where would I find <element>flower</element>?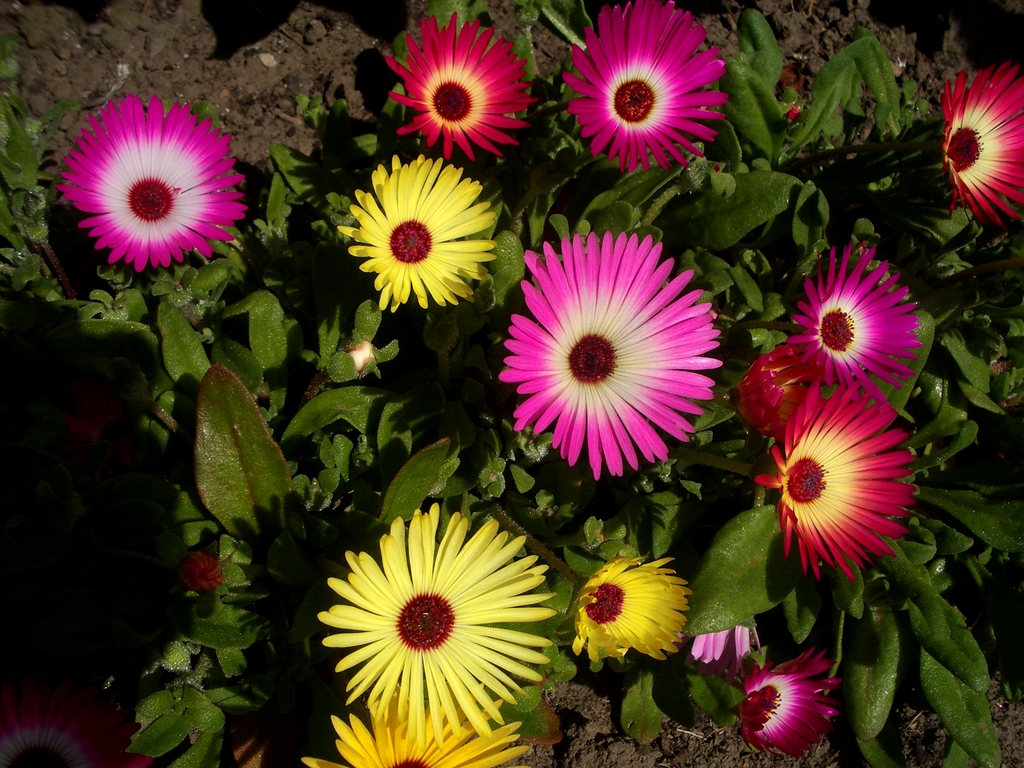
At detection(388, 13, 543, 161).
